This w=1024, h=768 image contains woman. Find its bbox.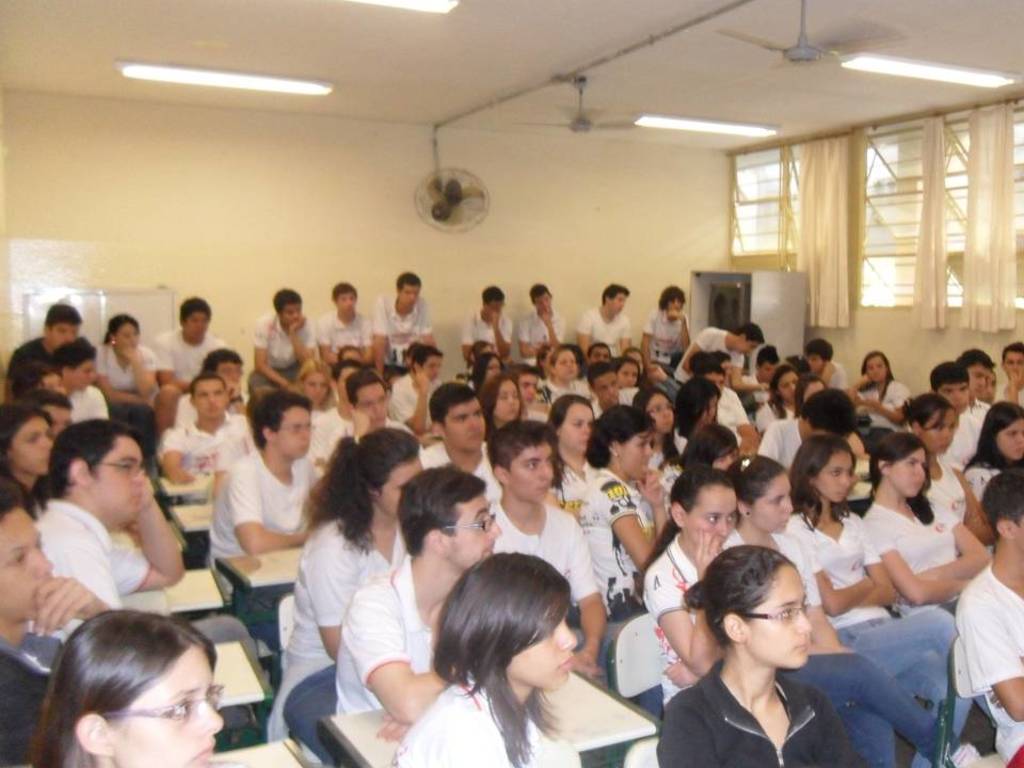
bbox=(0, 400, 54, 517).
